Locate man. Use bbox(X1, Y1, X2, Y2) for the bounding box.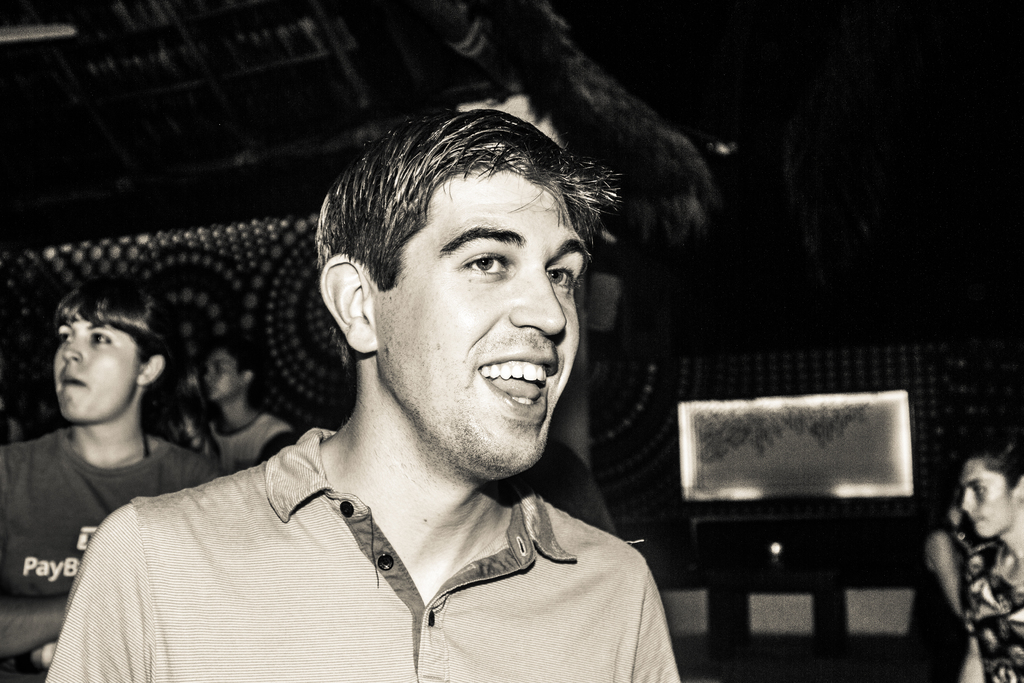
bbox(64, 105, 737, 667).
